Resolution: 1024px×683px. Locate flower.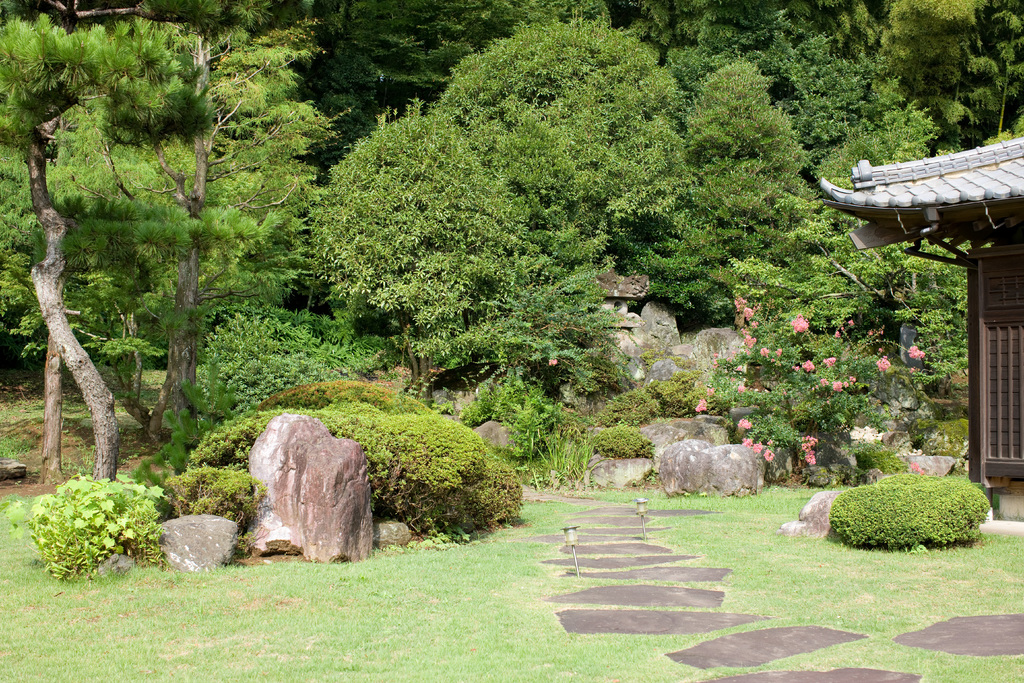
849/319/854/327.
